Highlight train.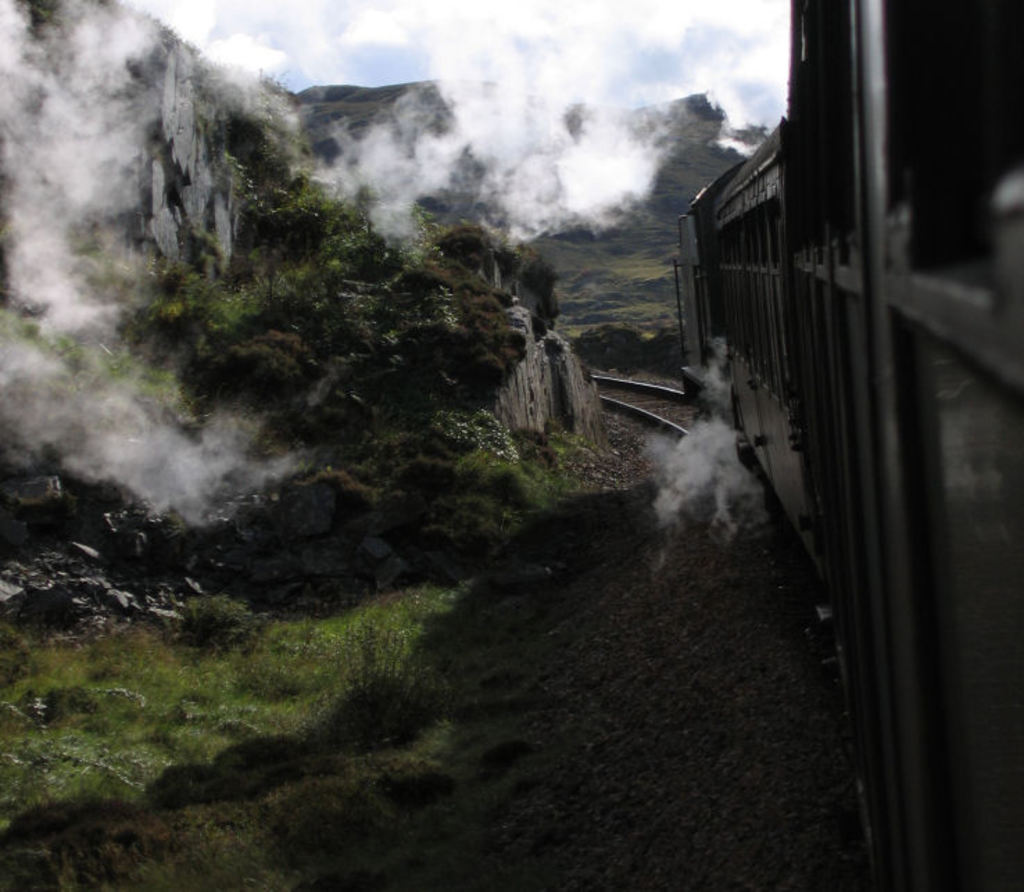
Highlighted region: bbox=(676, 0, 1023, 891).
